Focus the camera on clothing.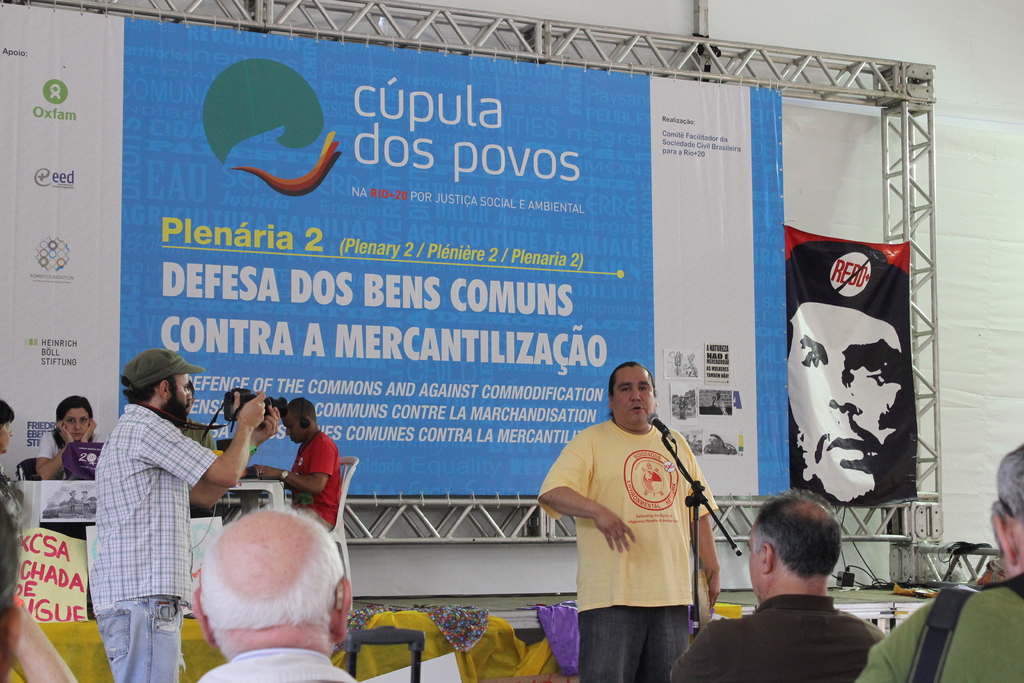
Focus region: (x1=86, y1=402, x2=216, y2=682).
